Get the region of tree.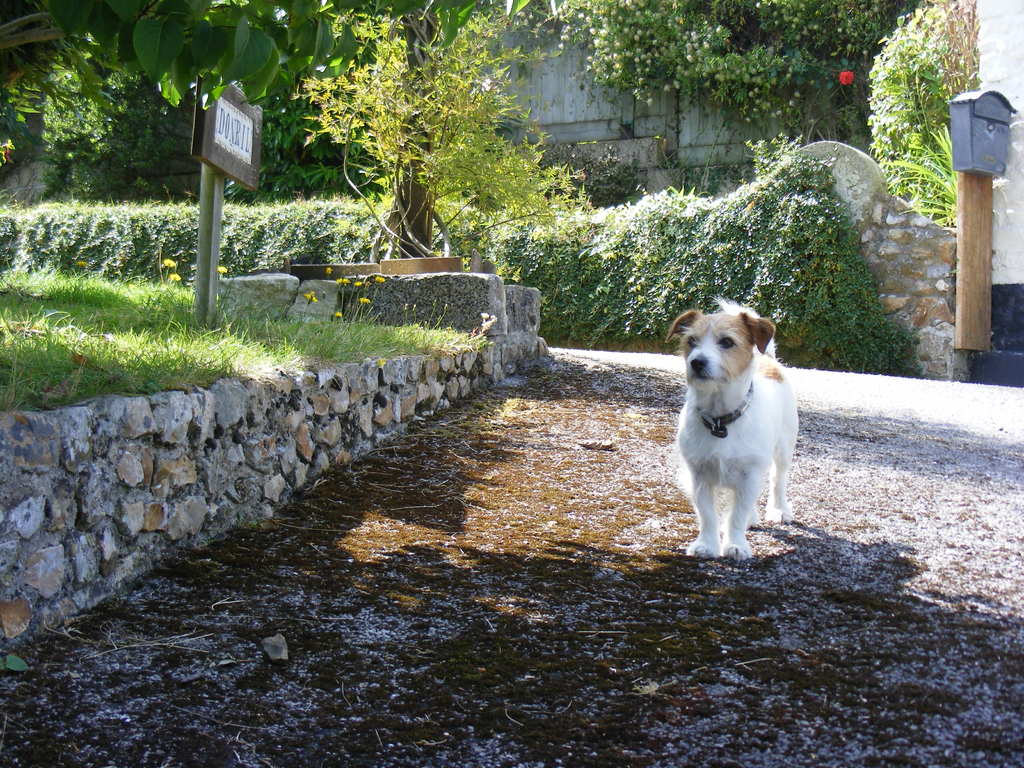
7, 40, 178, 191.
